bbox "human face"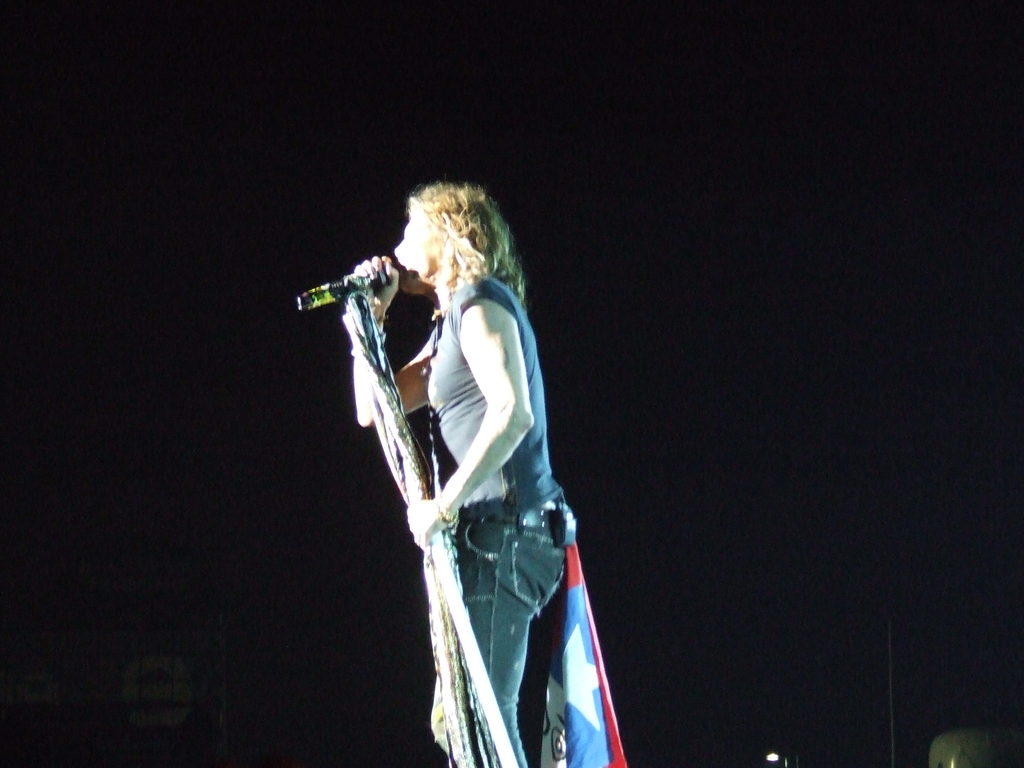
<box>393,216,433,290</box>
